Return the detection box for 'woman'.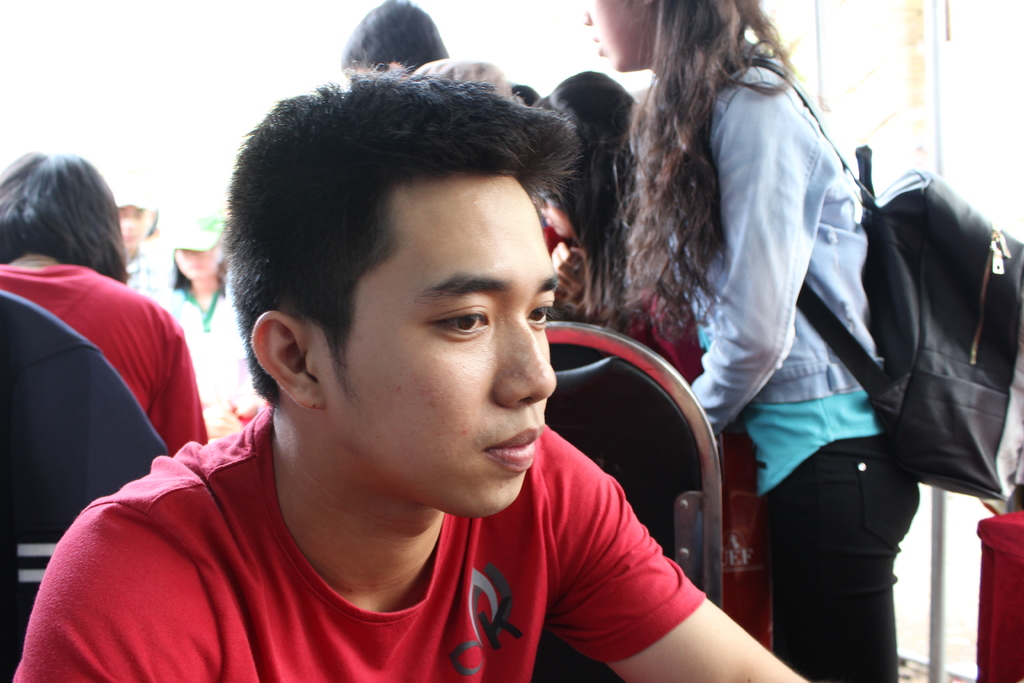
(145, 214, 263, 434).
